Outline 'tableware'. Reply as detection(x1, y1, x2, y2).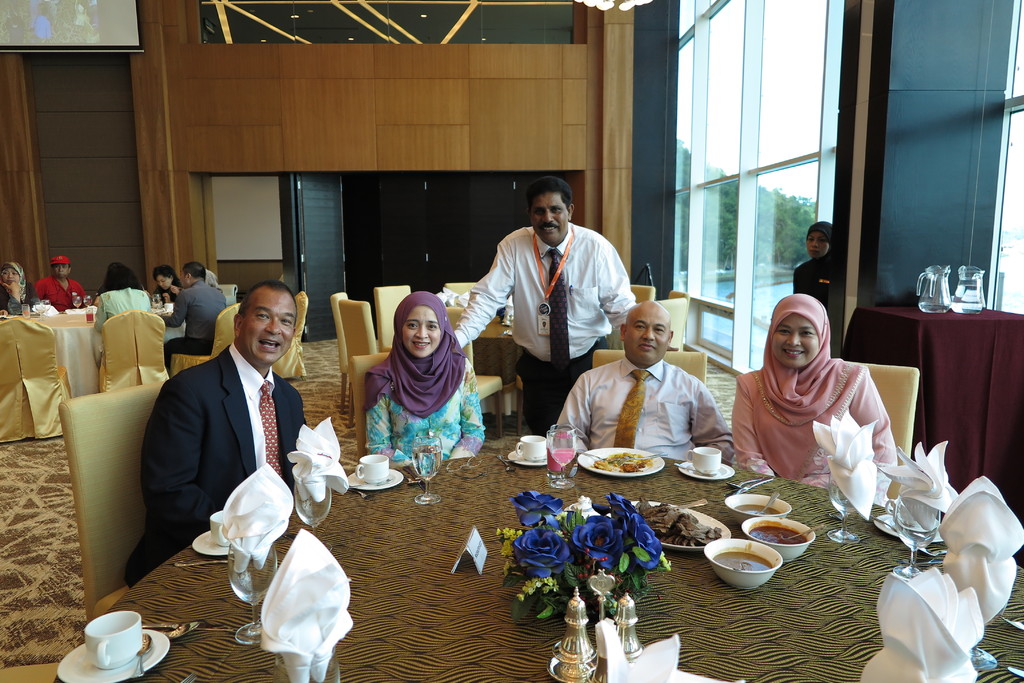
detection(572, 448, 616, 463).
